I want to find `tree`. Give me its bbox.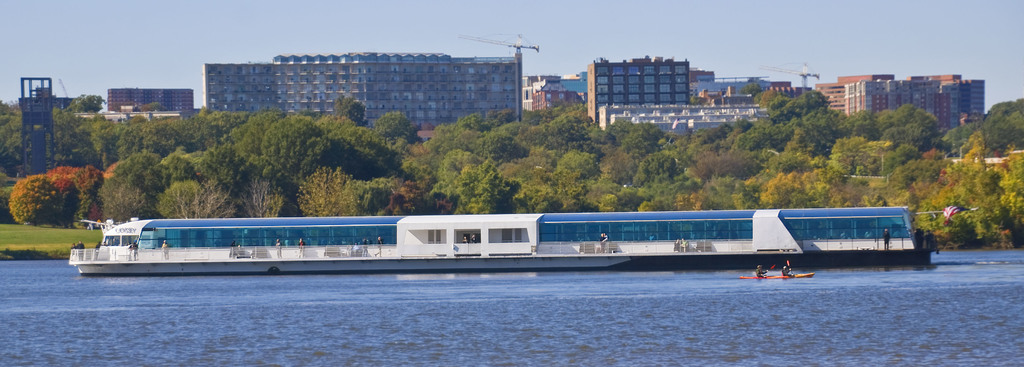
pyautogui.locateOnScreen(372, 111, 419, 144).
